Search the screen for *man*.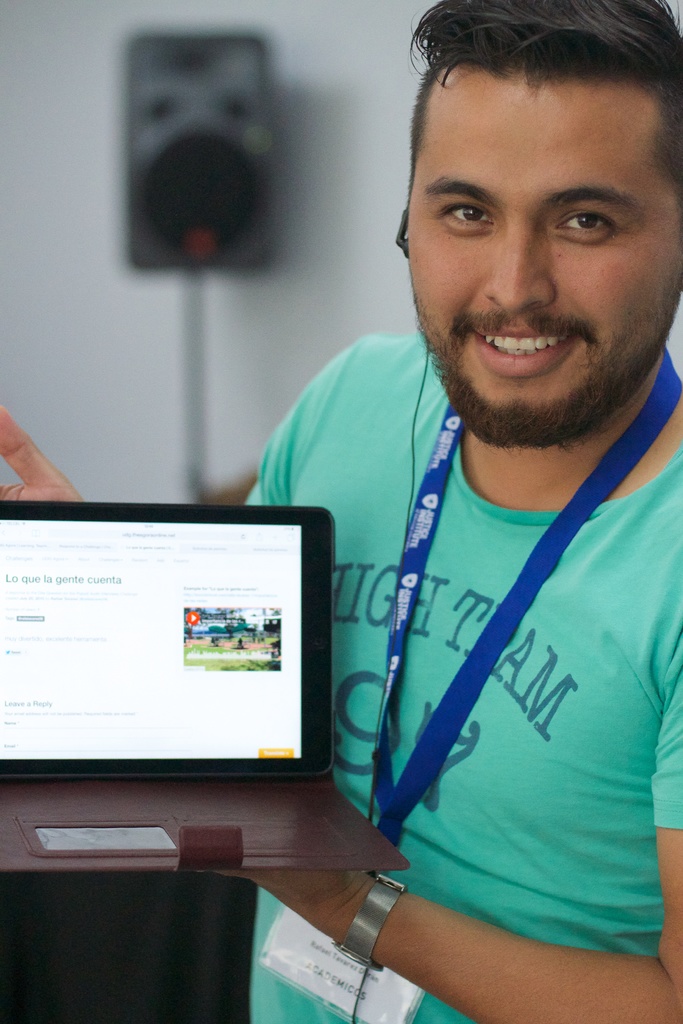
Found at locate(0, 0, 682, 1023).
